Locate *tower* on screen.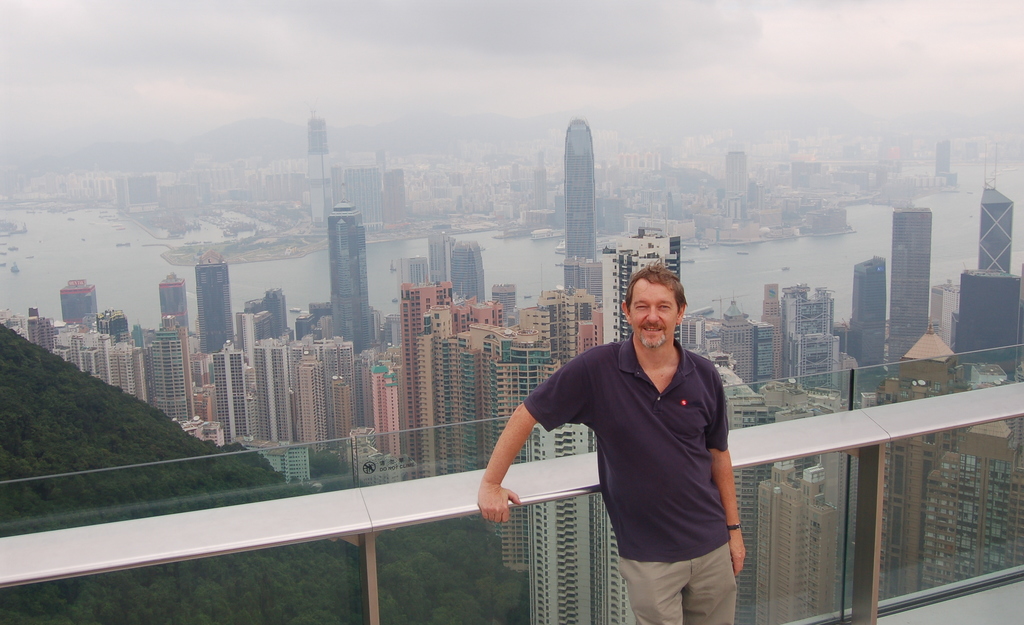
On screen at (881, 200, 931, 374).
